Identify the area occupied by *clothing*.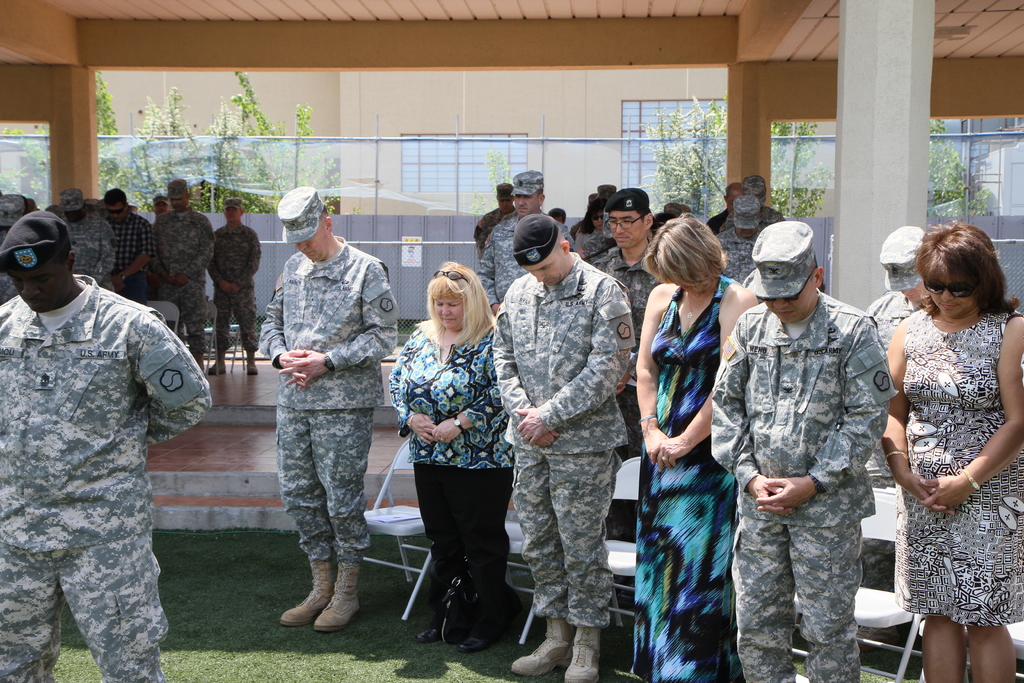
Area: Rect(47, 215, 120, 304).
